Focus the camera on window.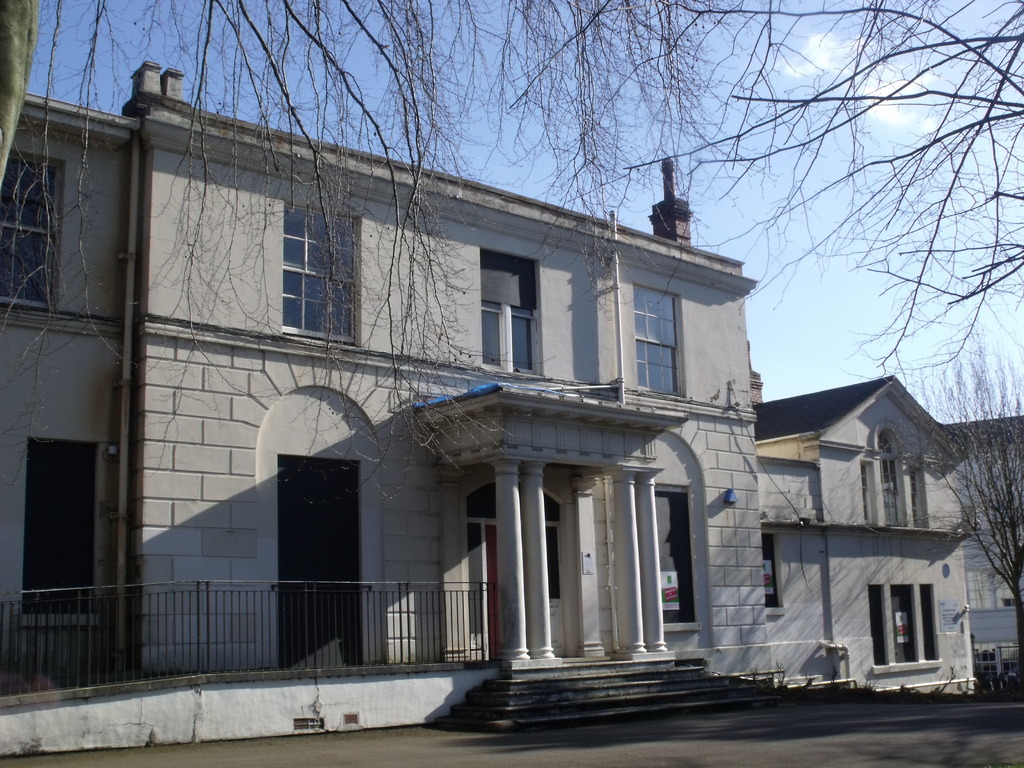
Focus region: 27 435 95 617.
